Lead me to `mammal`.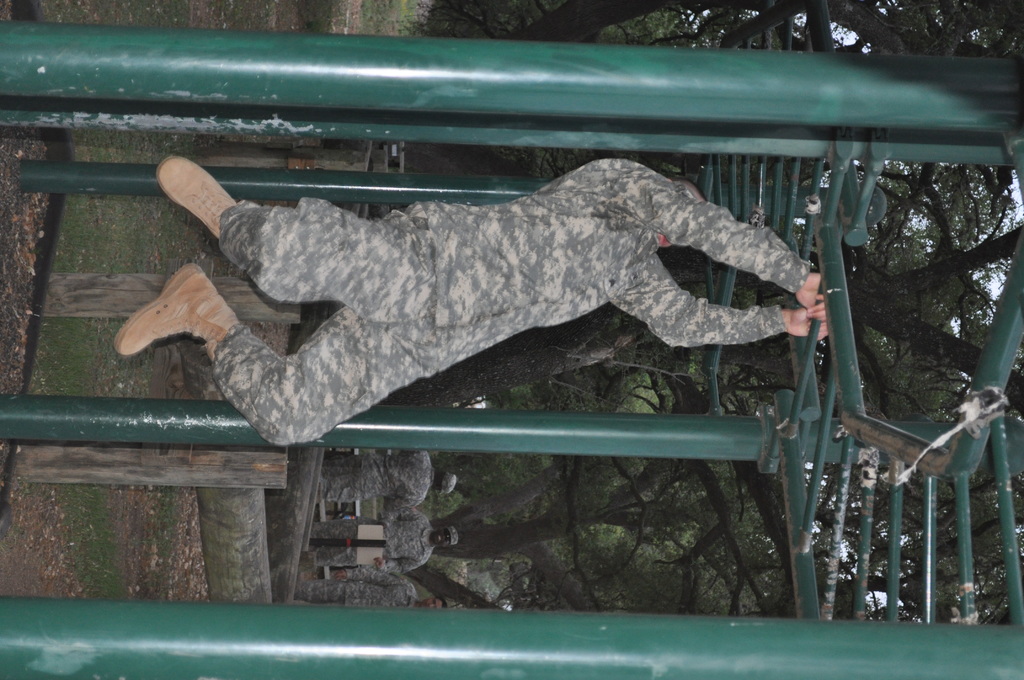
Lead to bbox=[302, 511, 461, 571].
